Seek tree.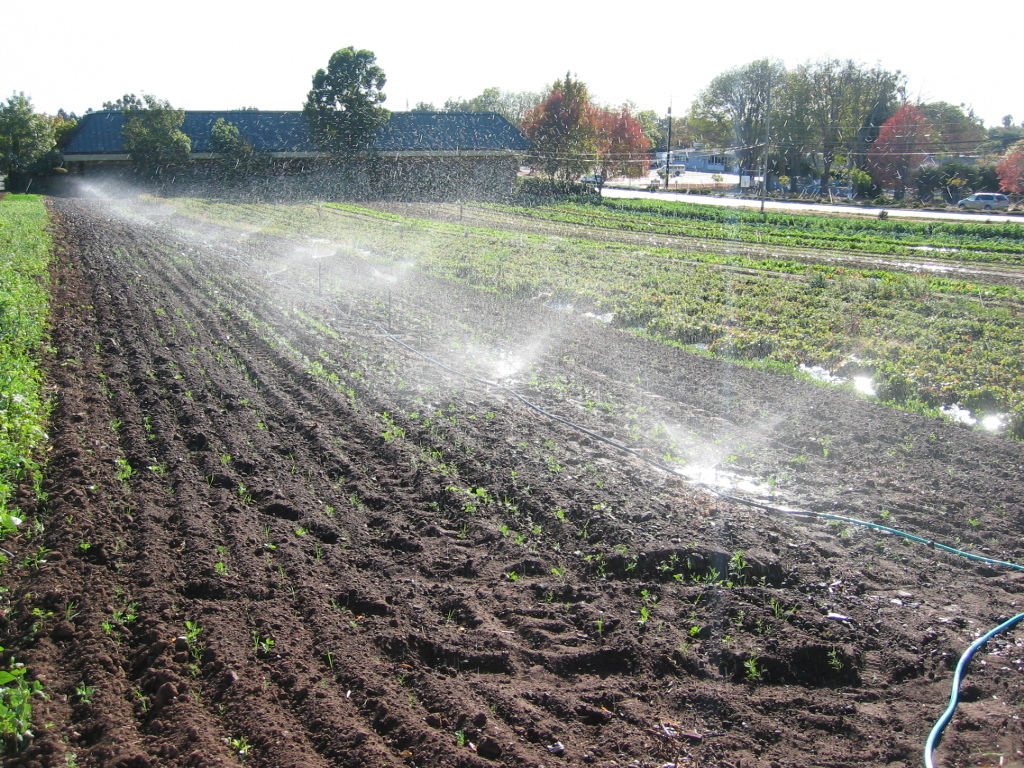
(124, 90, 199, 195).
